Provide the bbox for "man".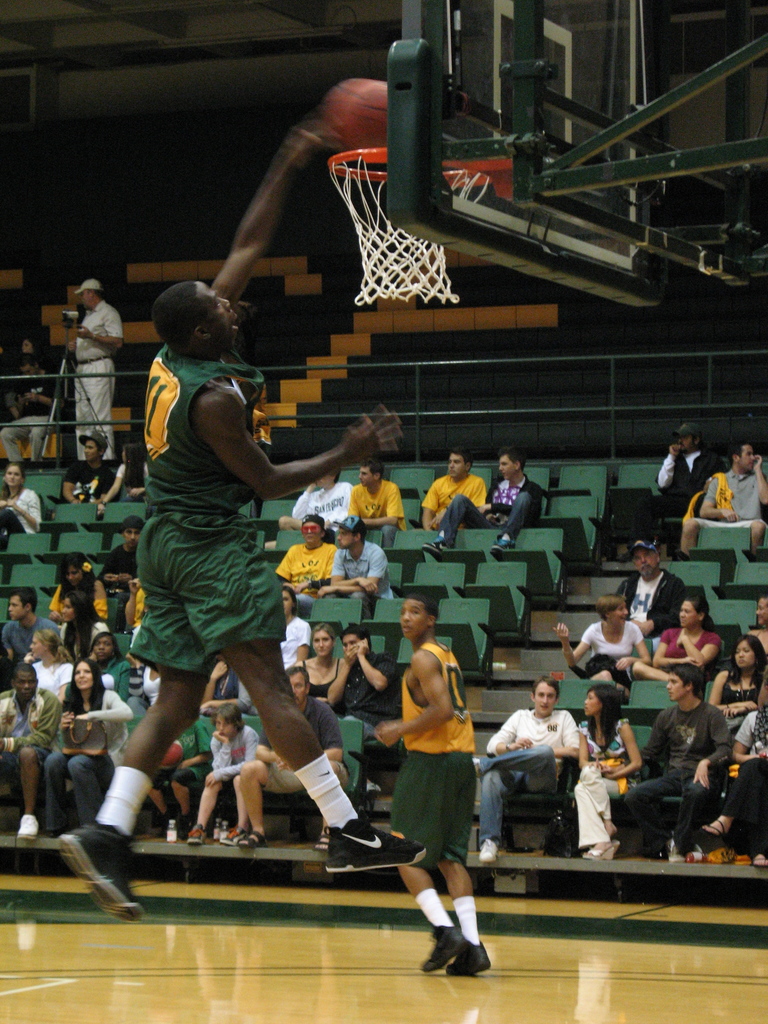
detection(335, 526, 391, 600).
